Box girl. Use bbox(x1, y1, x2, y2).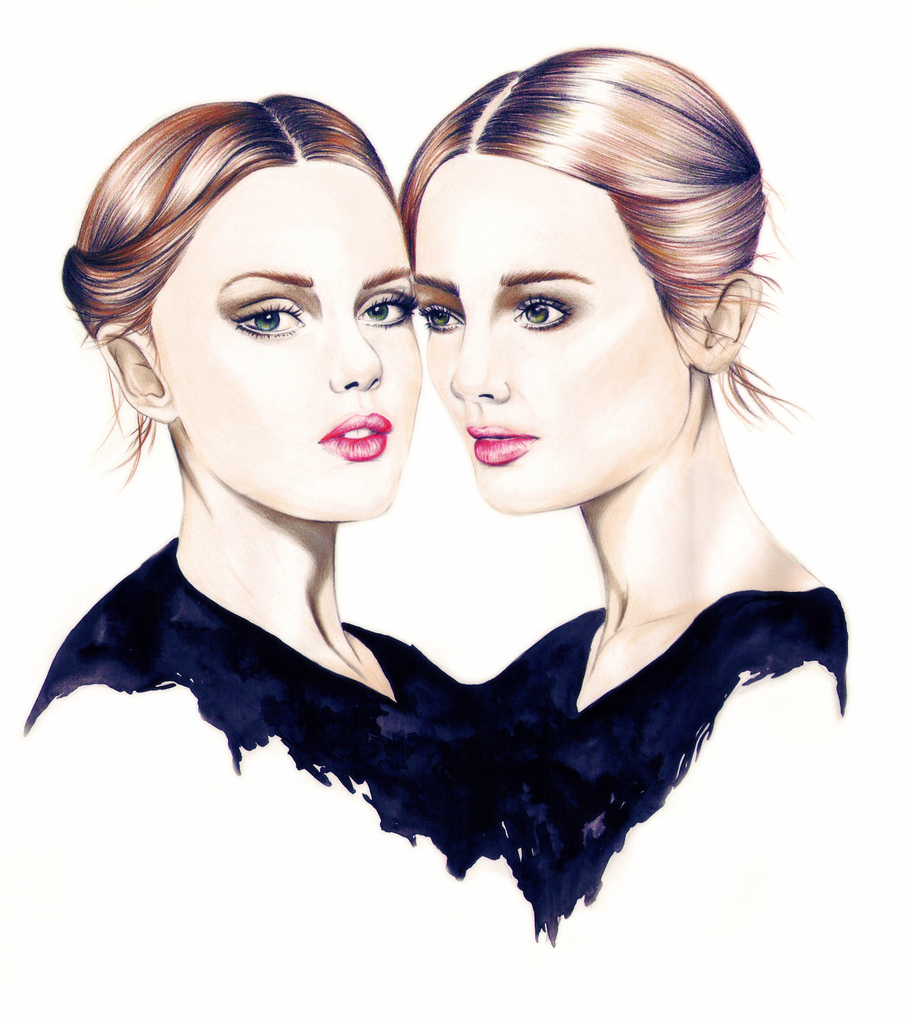
bbox(385, 45, 850, 949).
